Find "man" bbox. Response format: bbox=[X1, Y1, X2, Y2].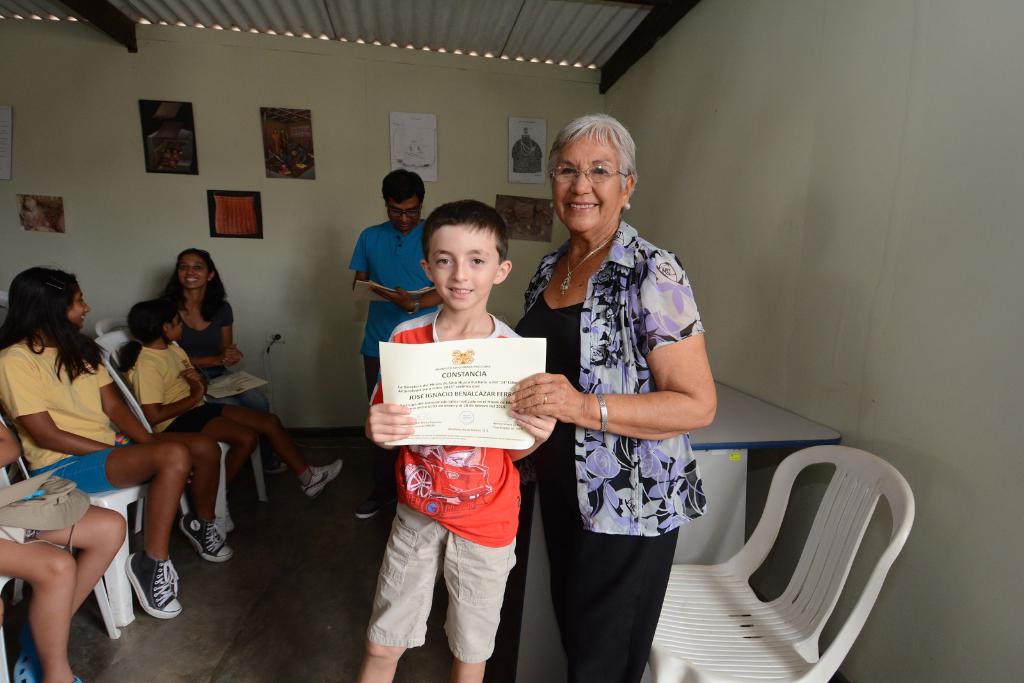
bbox=[342, 166, 428, 353].
